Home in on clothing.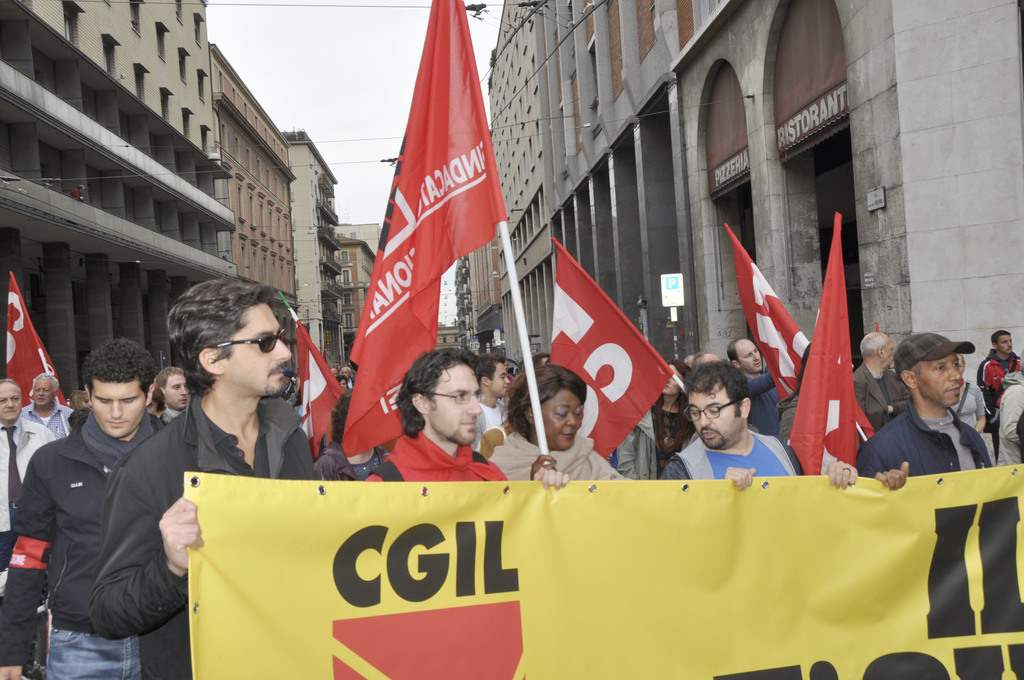
Homed in at (287,395,303,415).
